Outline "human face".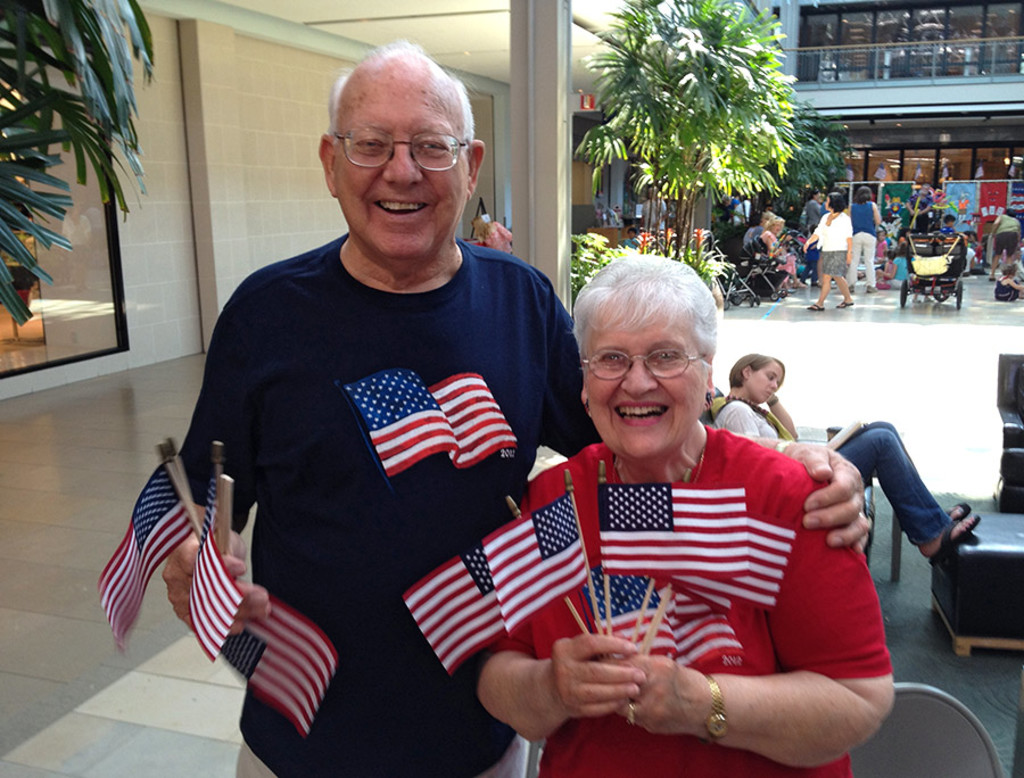
Outline: [752, 361, 782, 405].
